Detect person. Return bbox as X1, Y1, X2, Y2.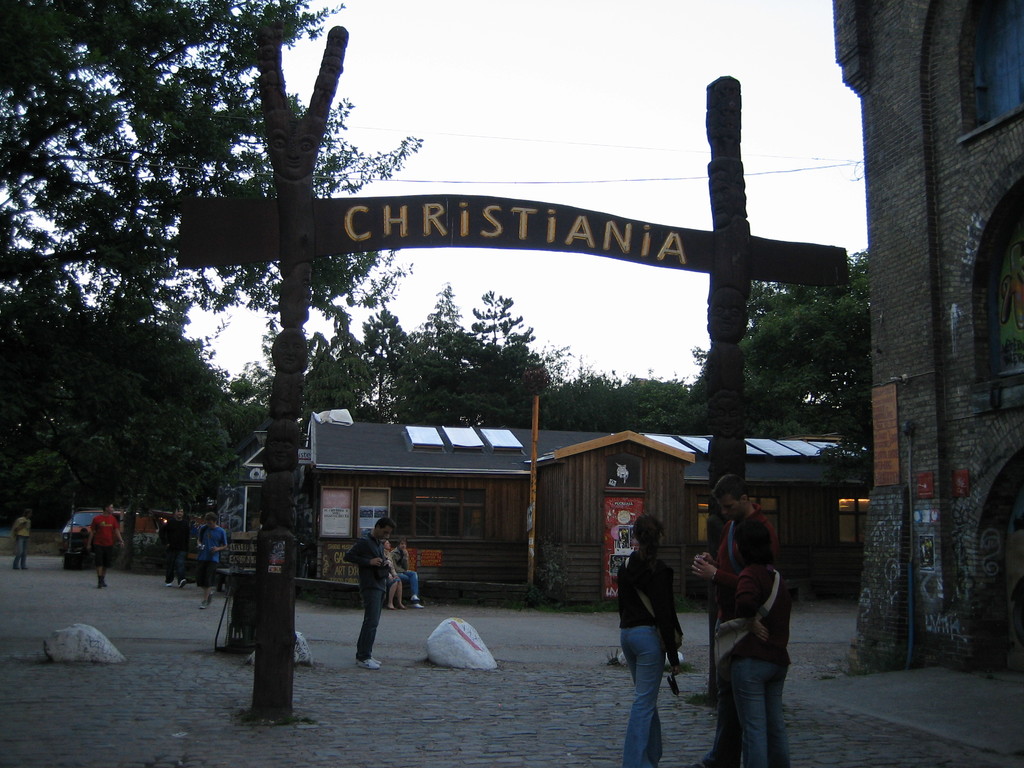
690, 477, 773, 767.
